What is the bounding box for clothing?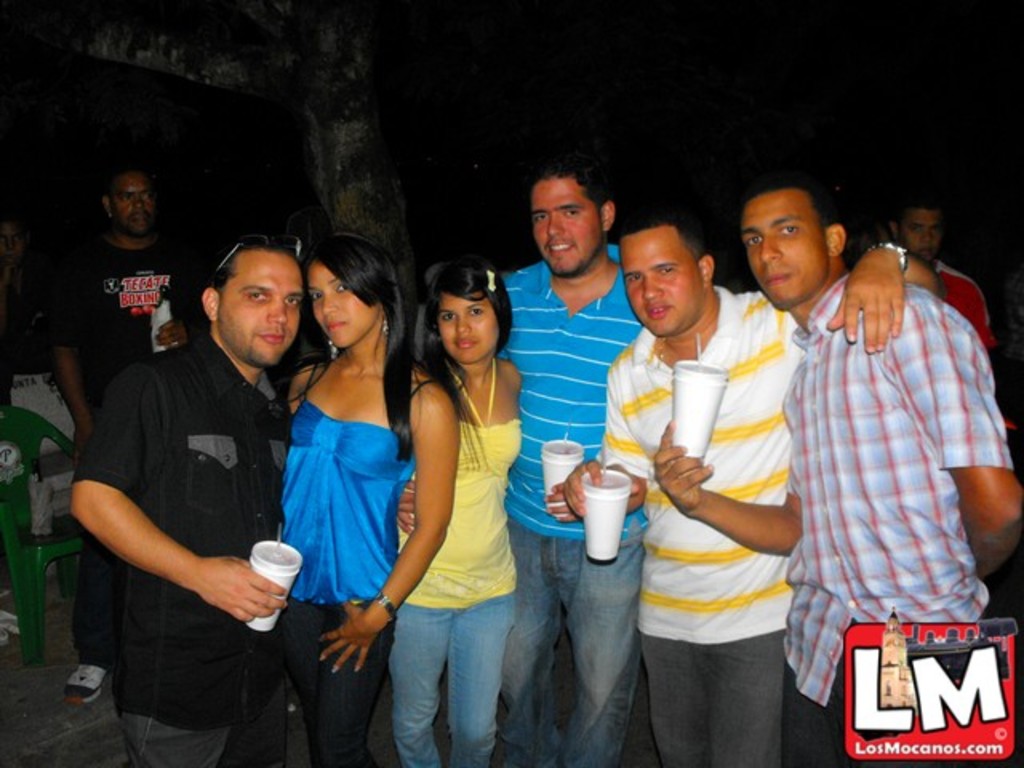
BBox(502, 266, 656, 766).
